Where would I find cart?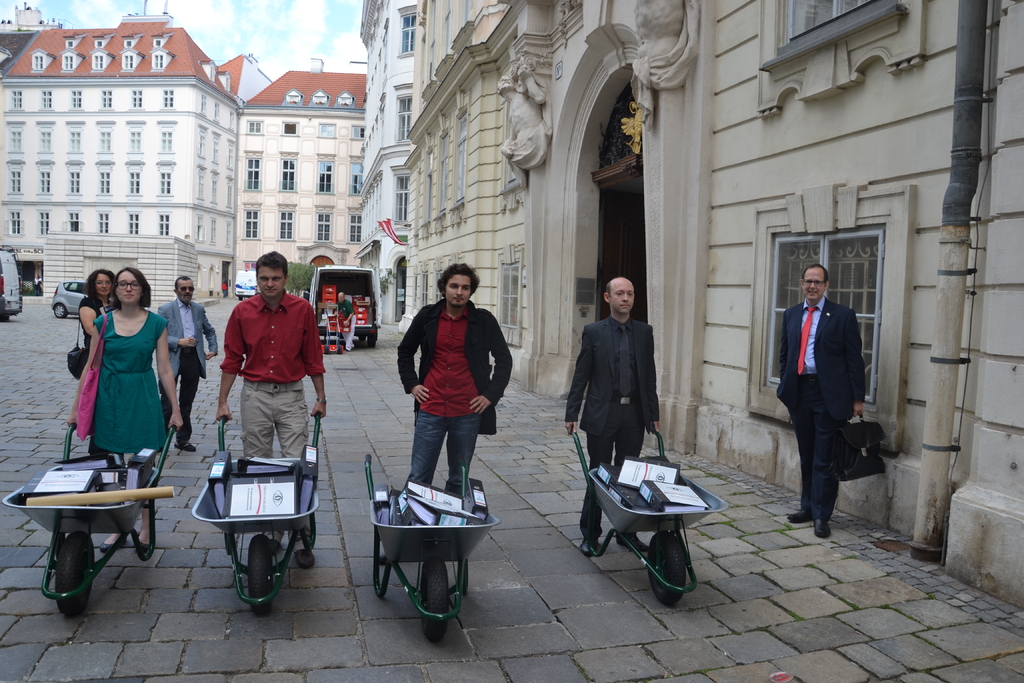
At x1=572, y1=431, x2=726, y2=609.
